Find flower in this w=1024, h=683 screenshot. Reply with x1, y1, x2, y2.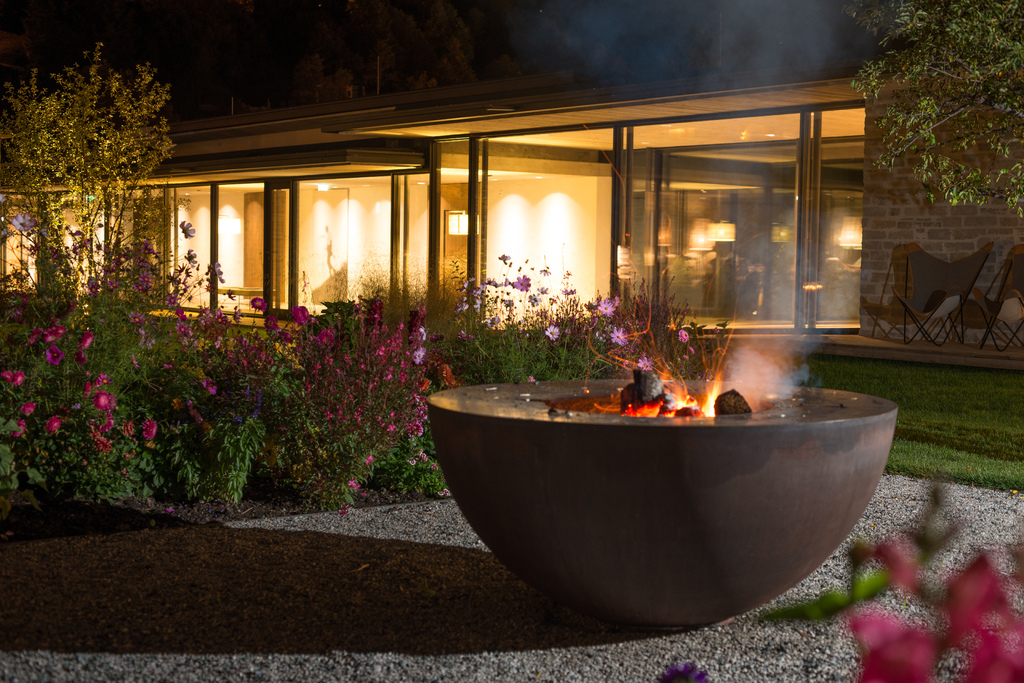
676, 328, 690, 342.
